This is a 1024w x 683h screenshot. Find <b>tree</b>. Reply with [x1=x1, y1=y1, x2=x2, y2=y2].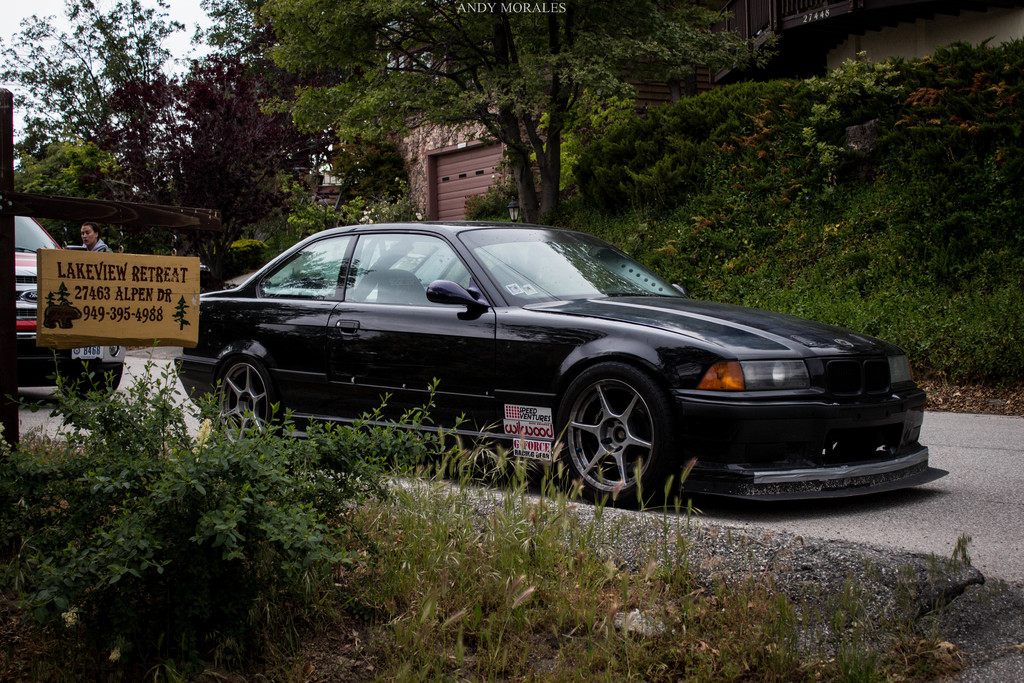
[x1=678, y1=88, x2=806, y2=231].
